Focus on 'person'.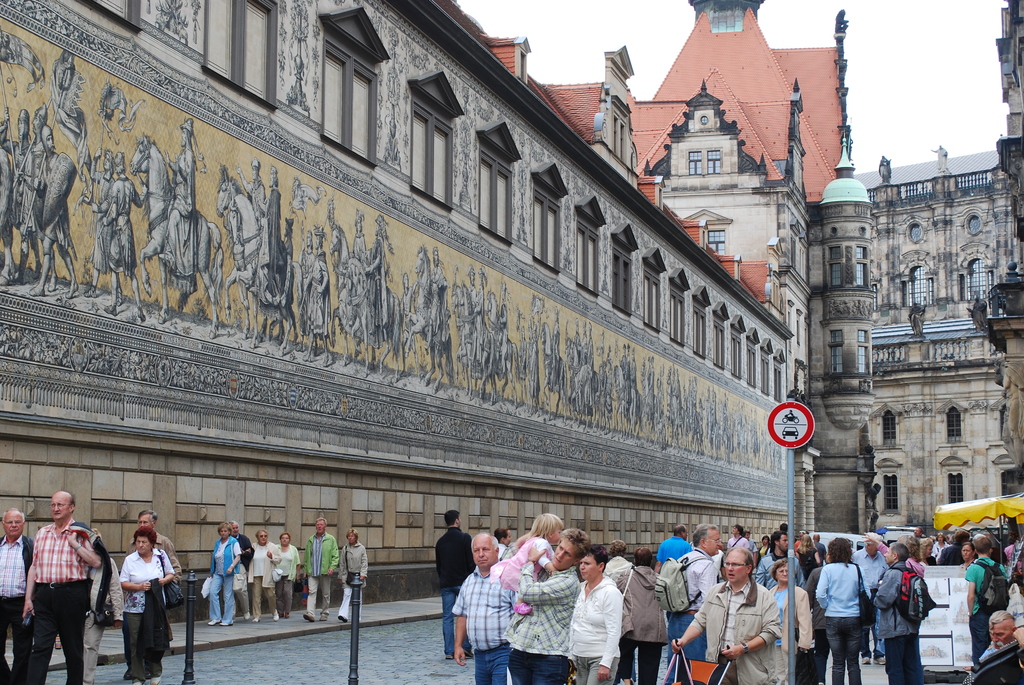
Focused at bbox=[455, 530, 522, 684].
